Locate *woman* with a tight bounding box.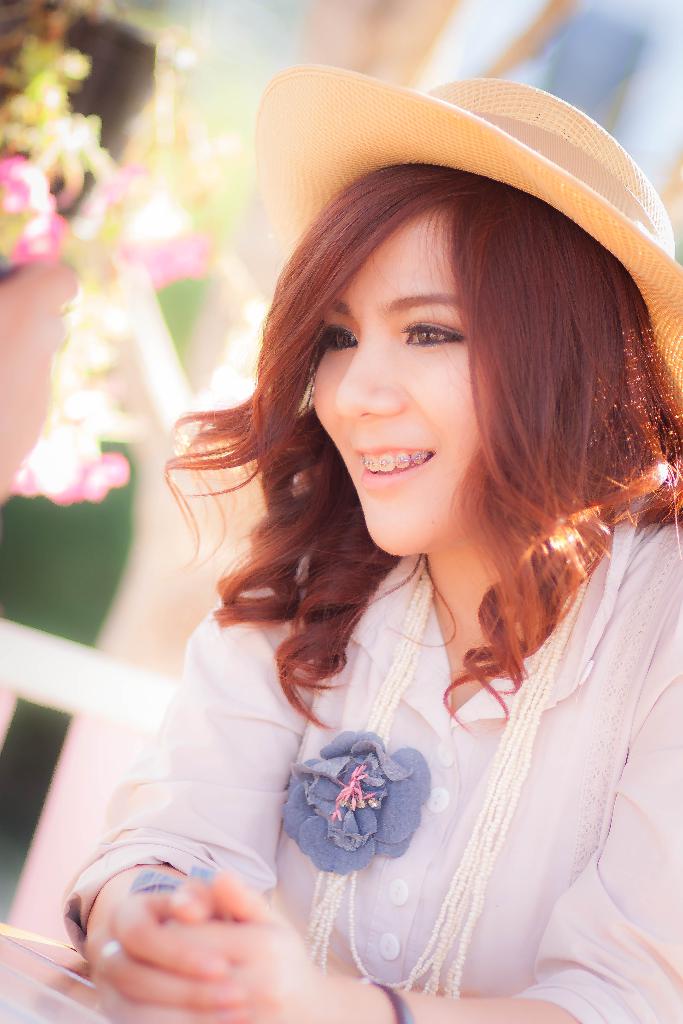
l=66, t=84, r=682, b=1023.
